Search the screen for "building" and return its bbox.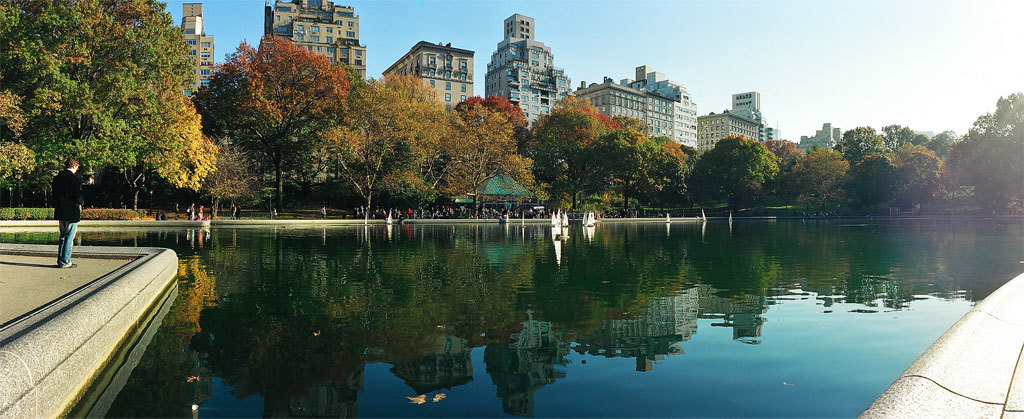
Found: {"x1": 267, "y1": 0, "x2": 372, "y2": 88}.
